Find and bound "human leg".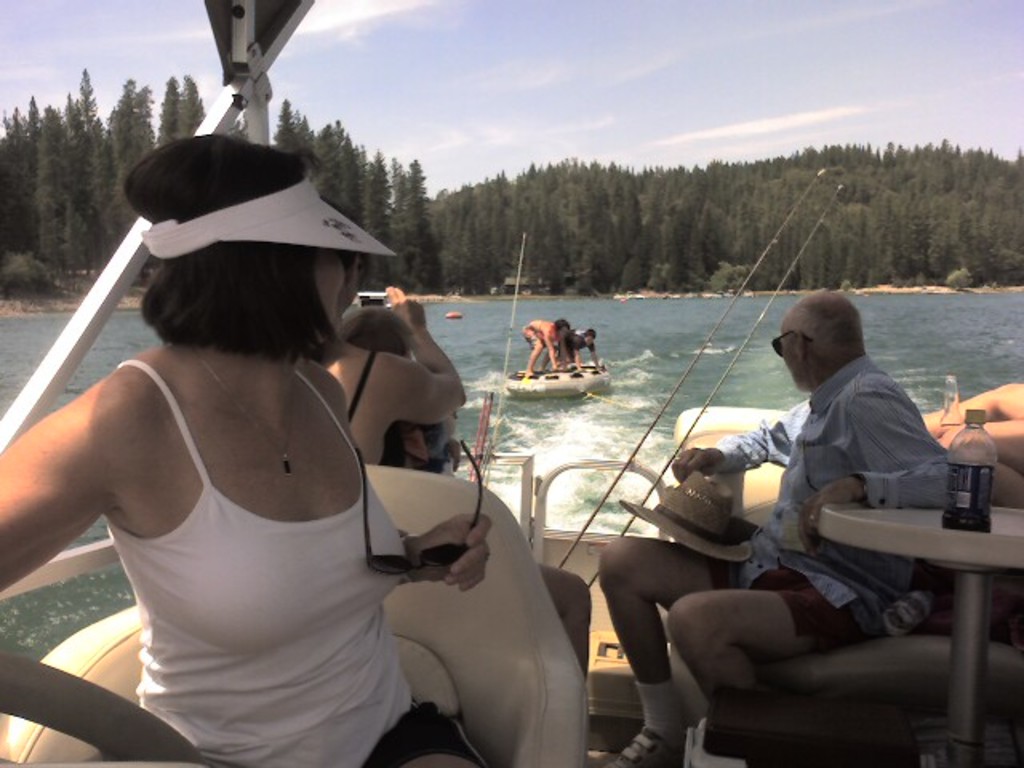
Bound: locate(662, 573, 912, 766).
